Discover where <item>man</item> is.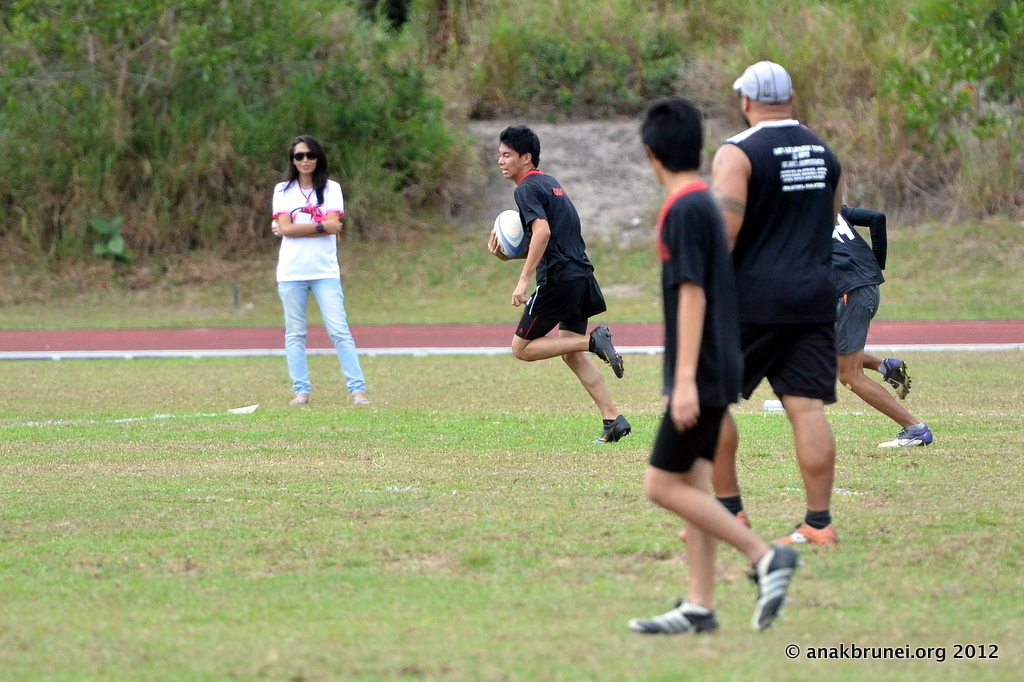
Discovered at (left=496, top=172, right=635, bottom=441).
